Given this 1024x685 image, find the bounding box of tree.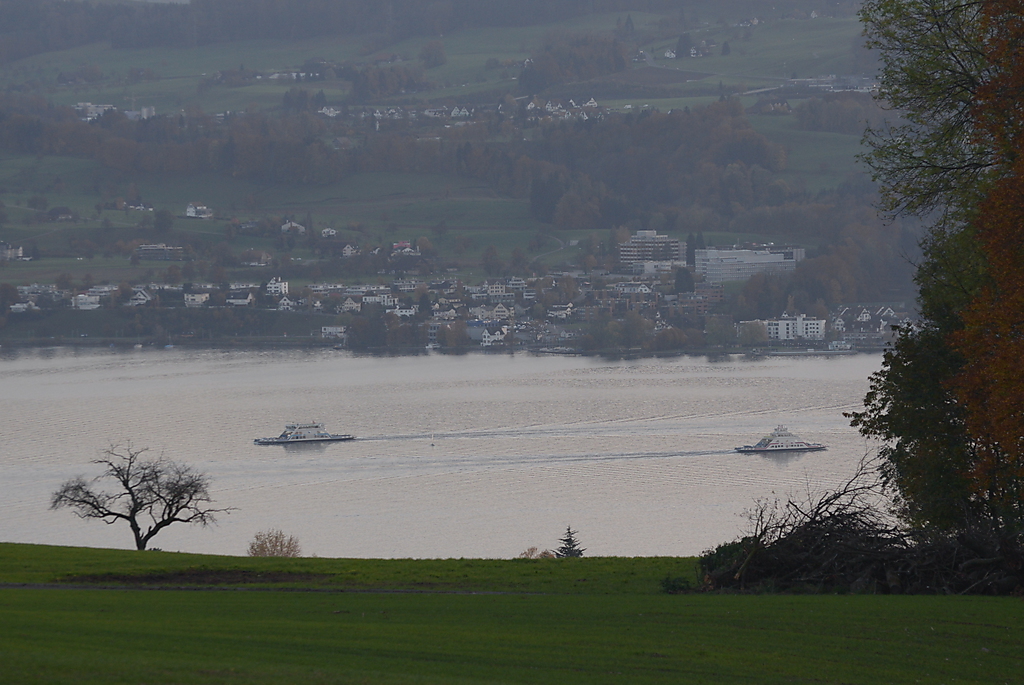
box(328, 287, 343, 301).
